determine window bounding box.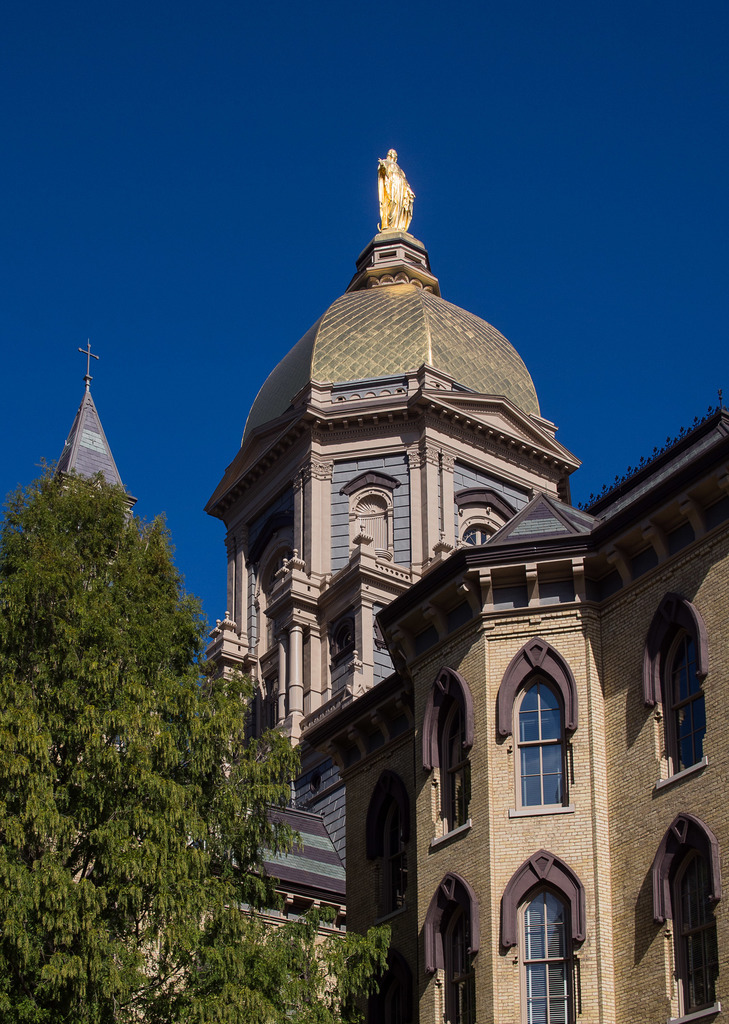
Determined: 423/667/483/847.
